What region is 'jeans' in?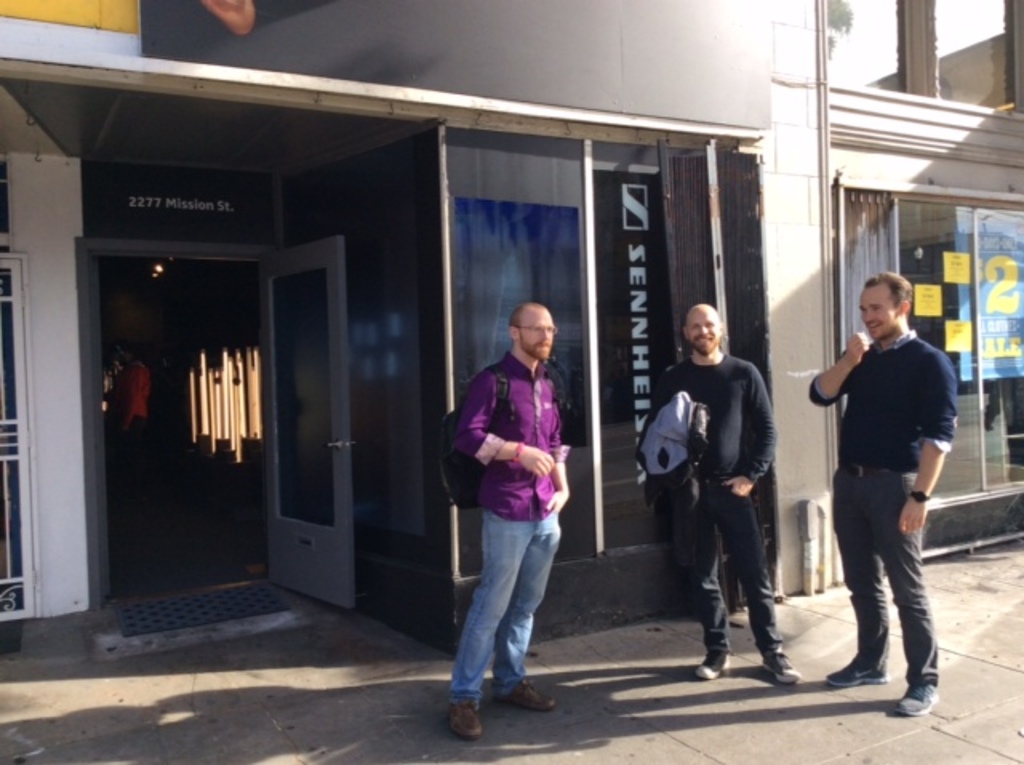
[left=450, top=512, right=568, bottom=725].
